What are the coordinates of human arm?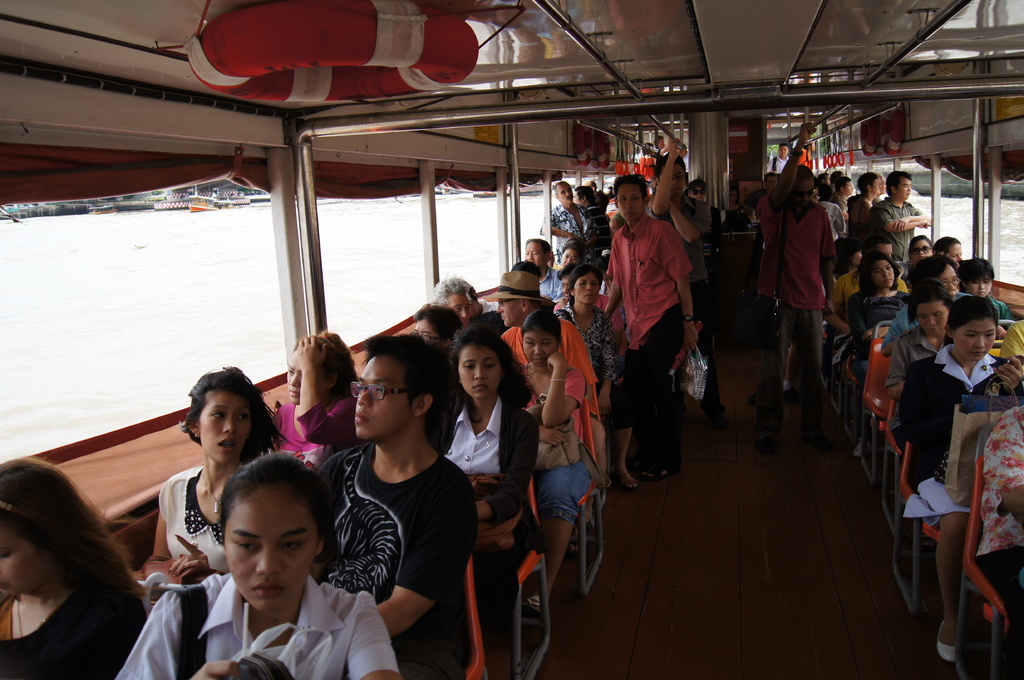
l=883, t=202, r=927, b=230.
